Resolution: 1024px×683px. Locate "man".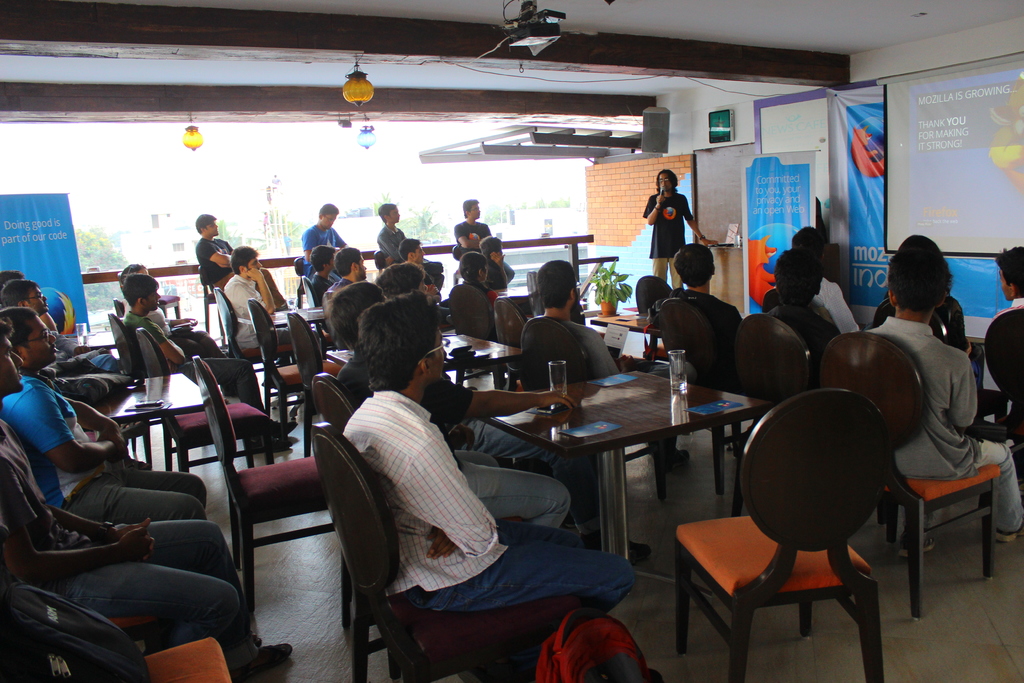
<region>301, 201, 350, 261</region>.
